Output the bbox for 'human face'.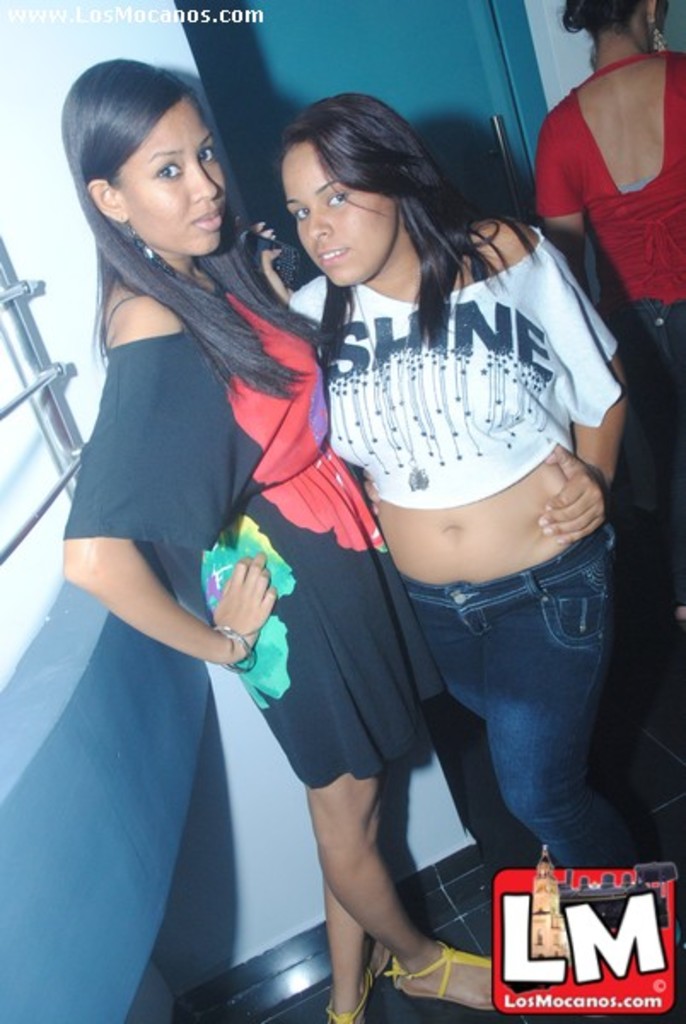
<box>116,97,225,258</box>.
